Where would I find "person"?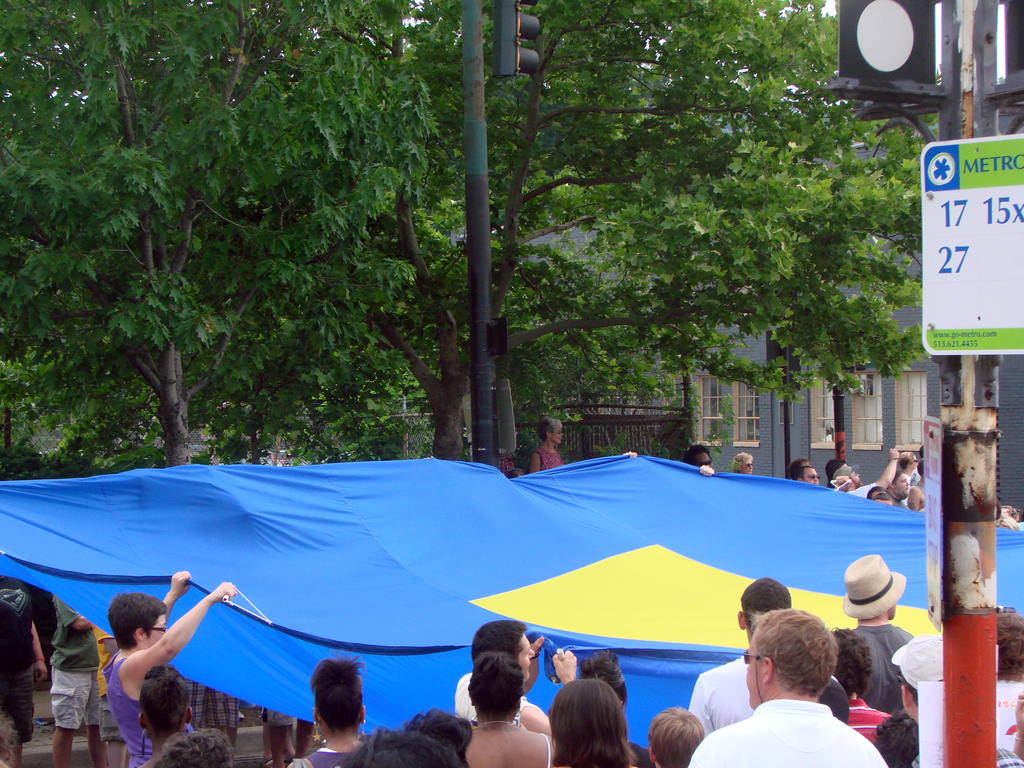
At 523/406/561/479.
